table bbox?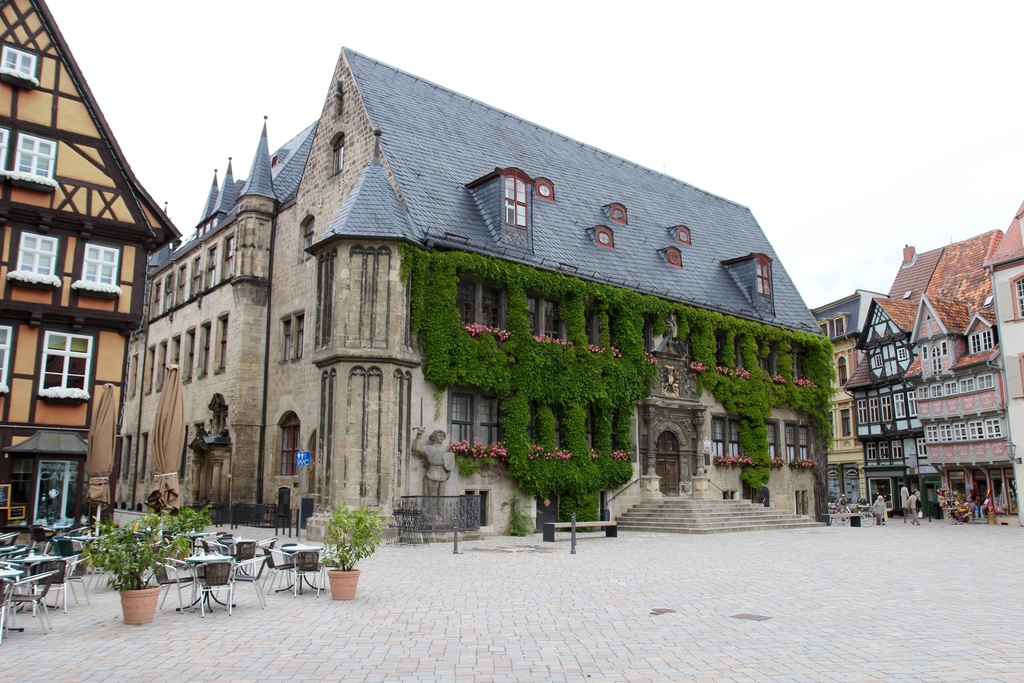
x1=222 y1=536 x2=256 y2=543
